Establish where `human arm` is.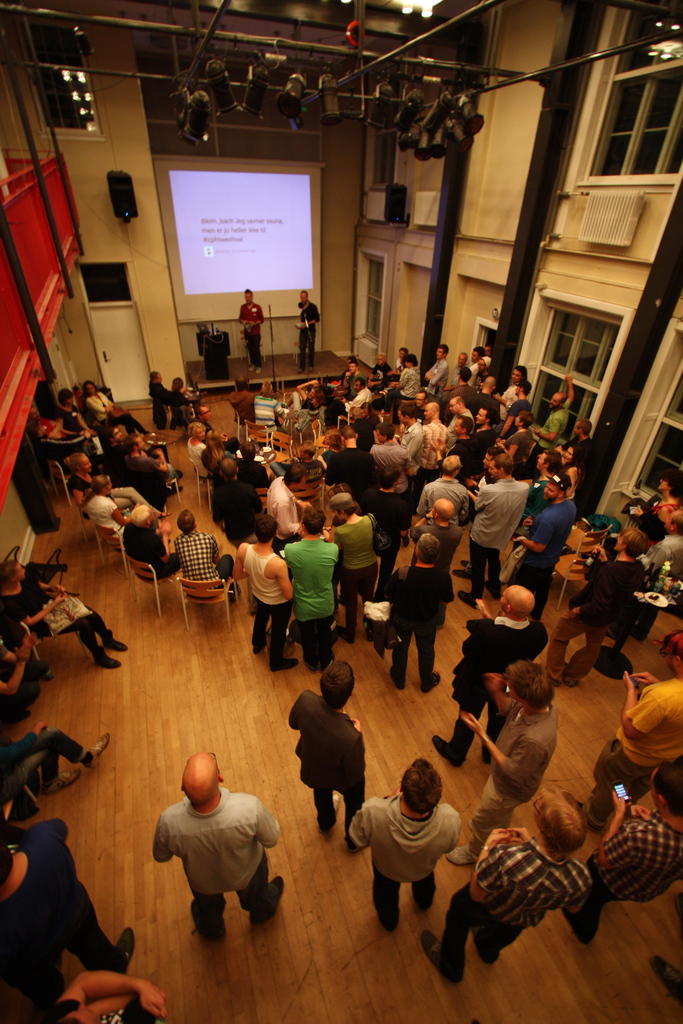
Established at x1=0 y1=641 x2=29 y2=695.
